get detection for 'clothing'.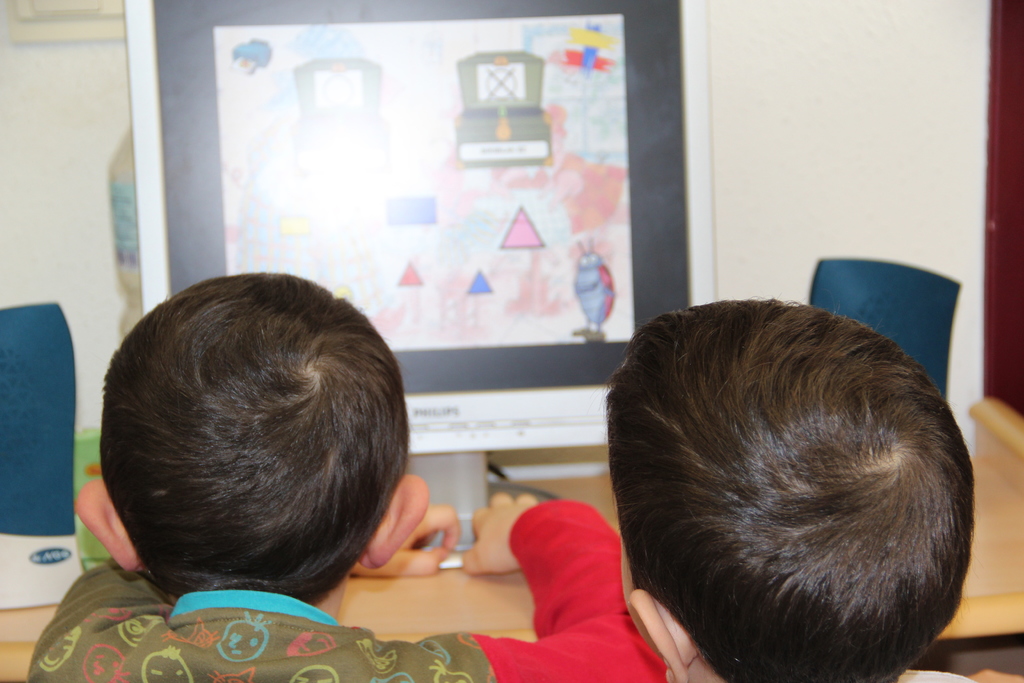
Detection: bbox(25, 502, 688, 682).
